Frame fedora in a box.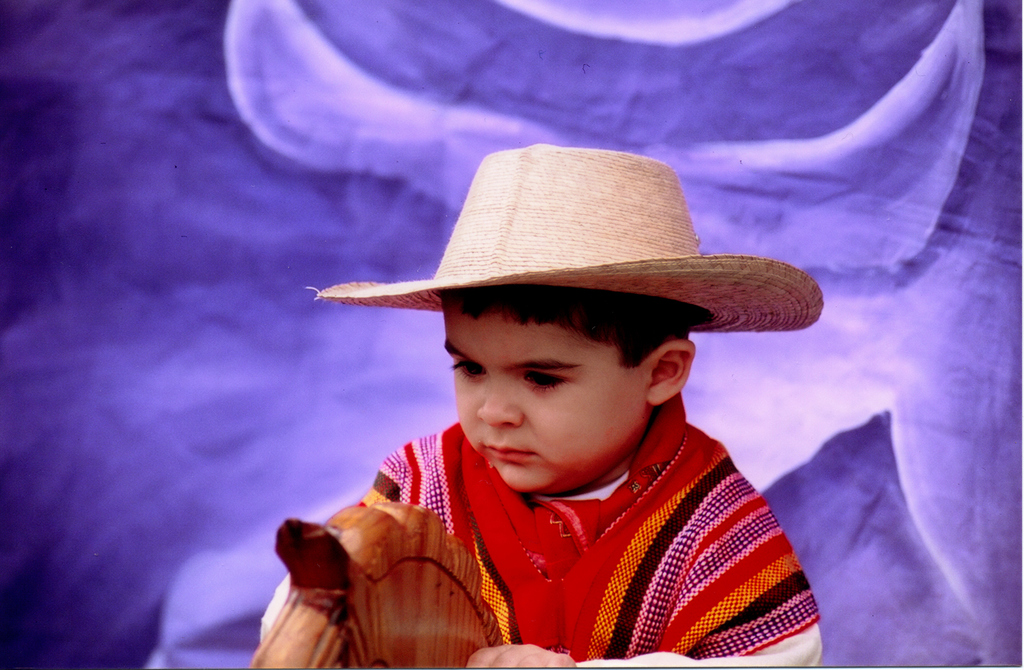
x1=310 y1=142 x2=835 y2=332.
